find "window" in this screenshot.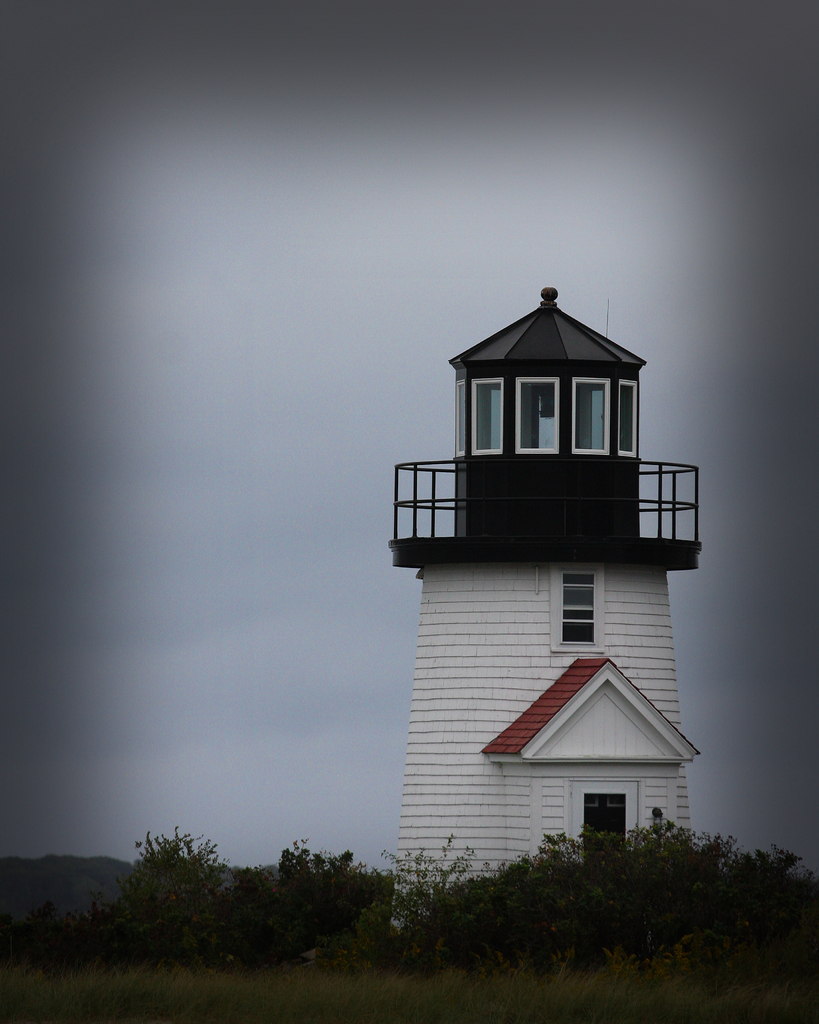
The bounding box for "window" is box=[617, 377, 640, 457].
